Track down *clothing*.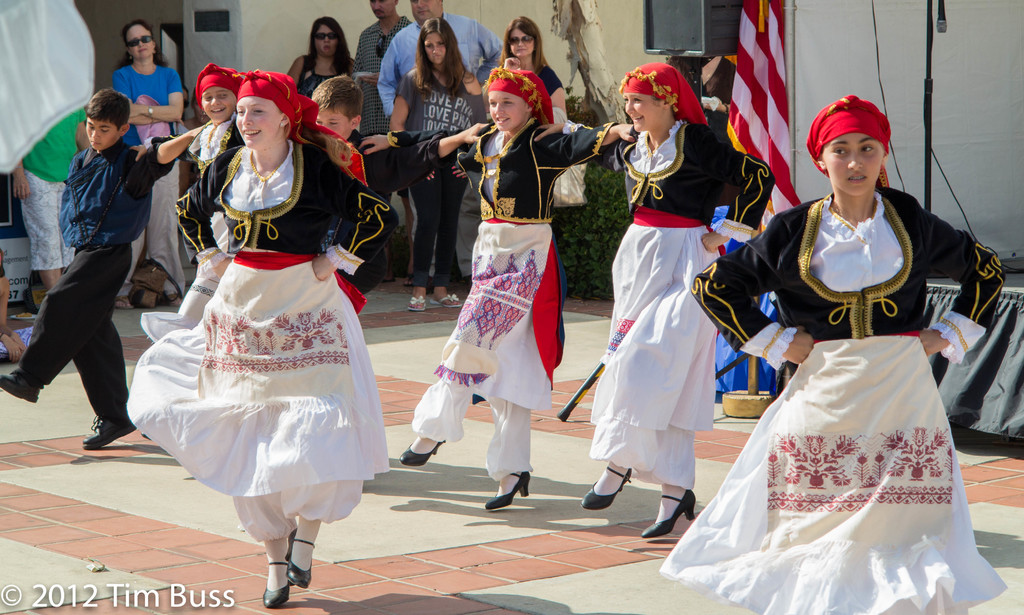
Tracked to rect(188, 113, 233, 176).
